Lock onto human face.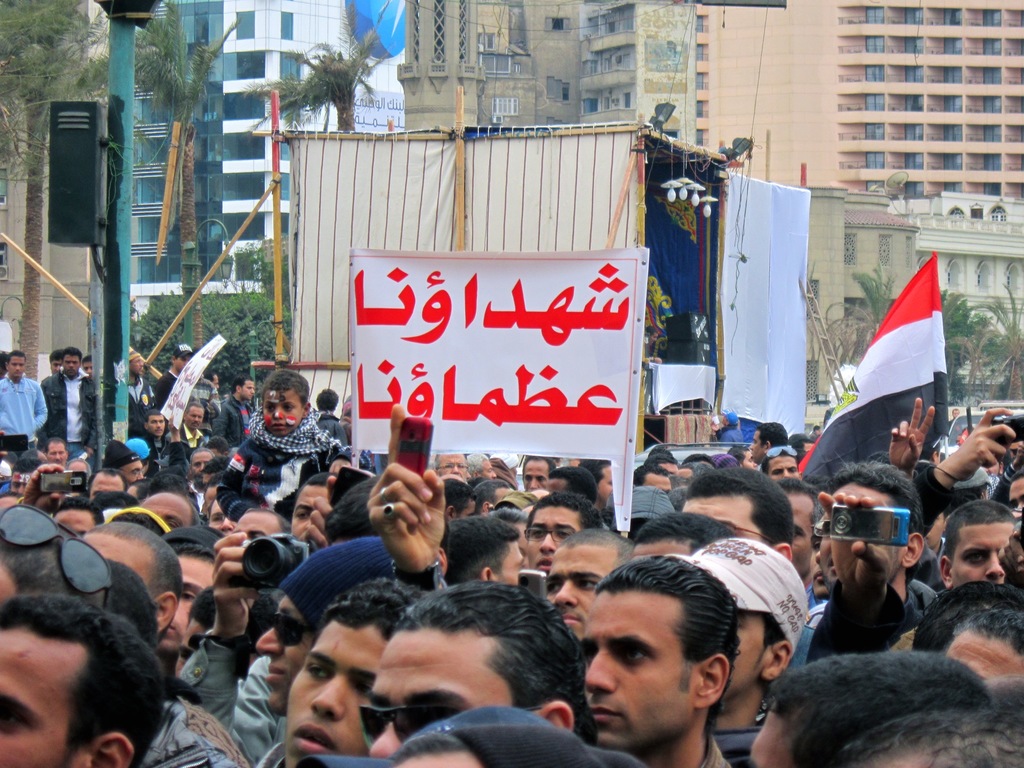
Locked: (x1=925, y1=515, x2=943, y2=550).
